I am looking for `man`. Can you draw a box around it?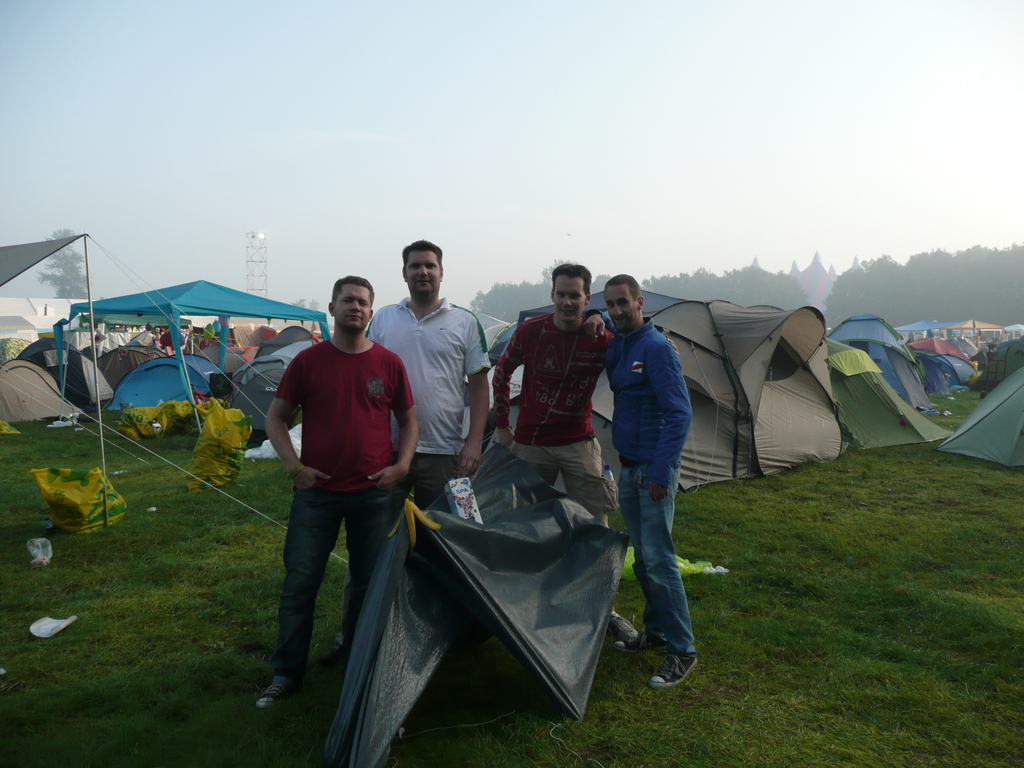
Sure, the bounding box is Rect(586, 273, 698, 691).
